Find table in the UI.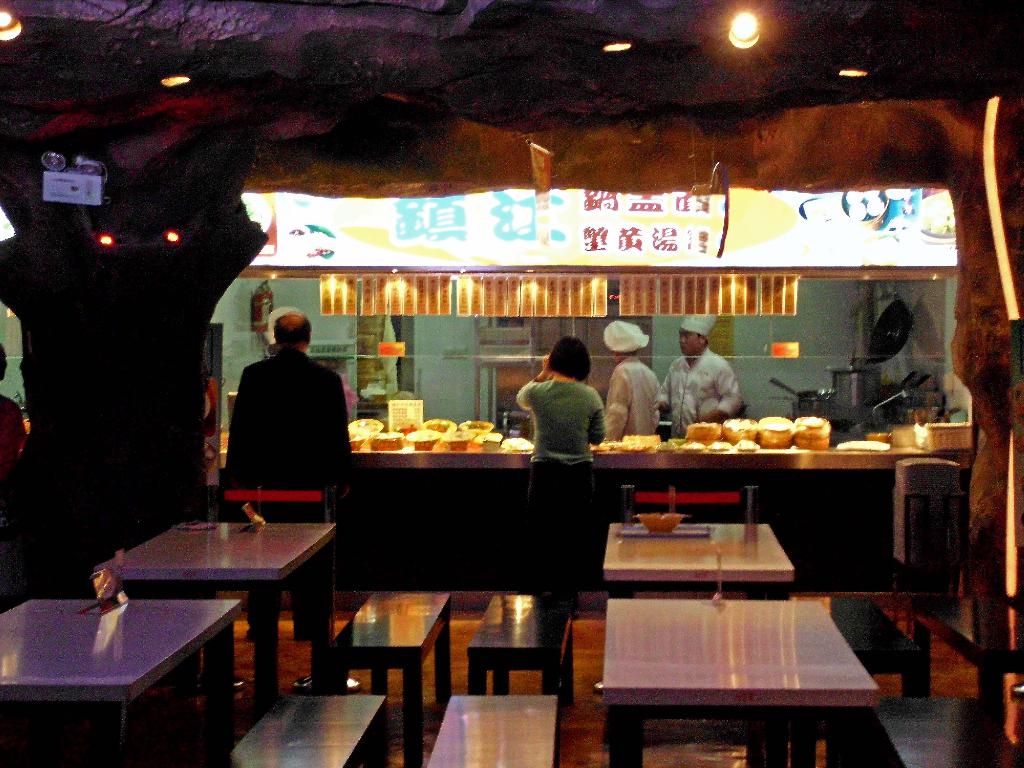
UI element at l=102, t=518, r=332, b=705.
